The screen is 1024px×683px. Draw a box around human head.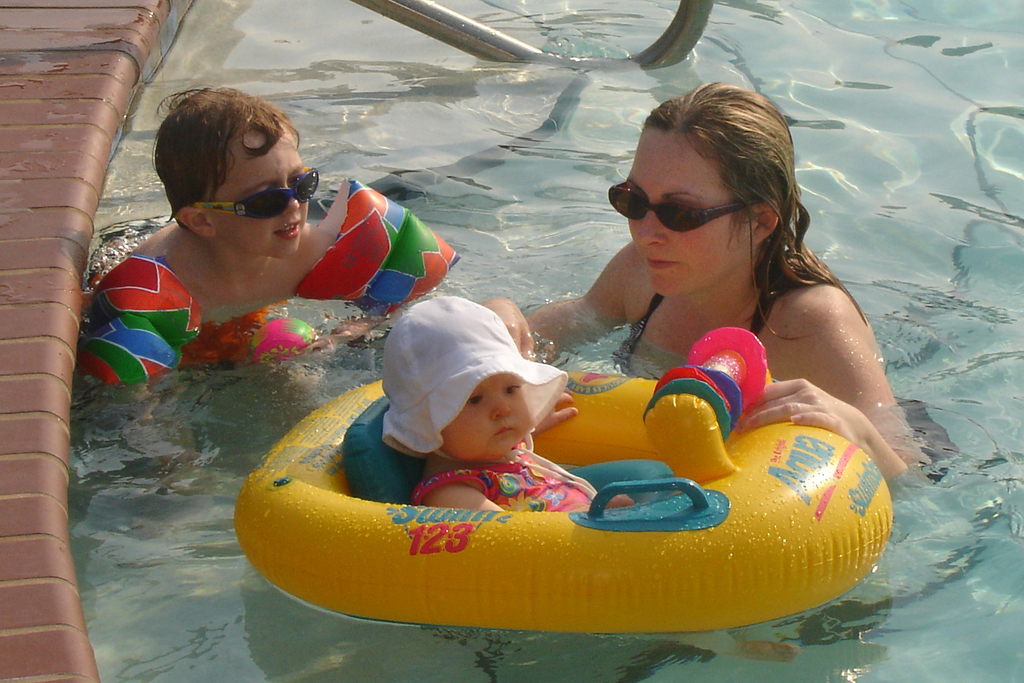
<box>623,80,789,299</box>.
